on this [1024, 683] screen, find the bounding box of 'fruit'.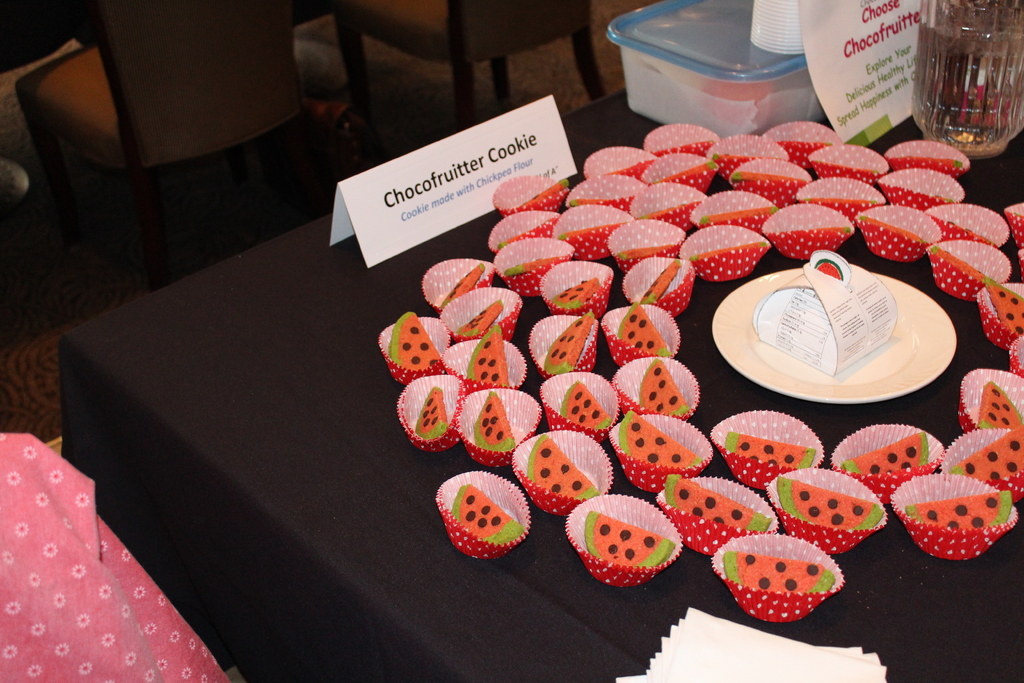
Bounding box: Rect(445, 480, 540, 561).
